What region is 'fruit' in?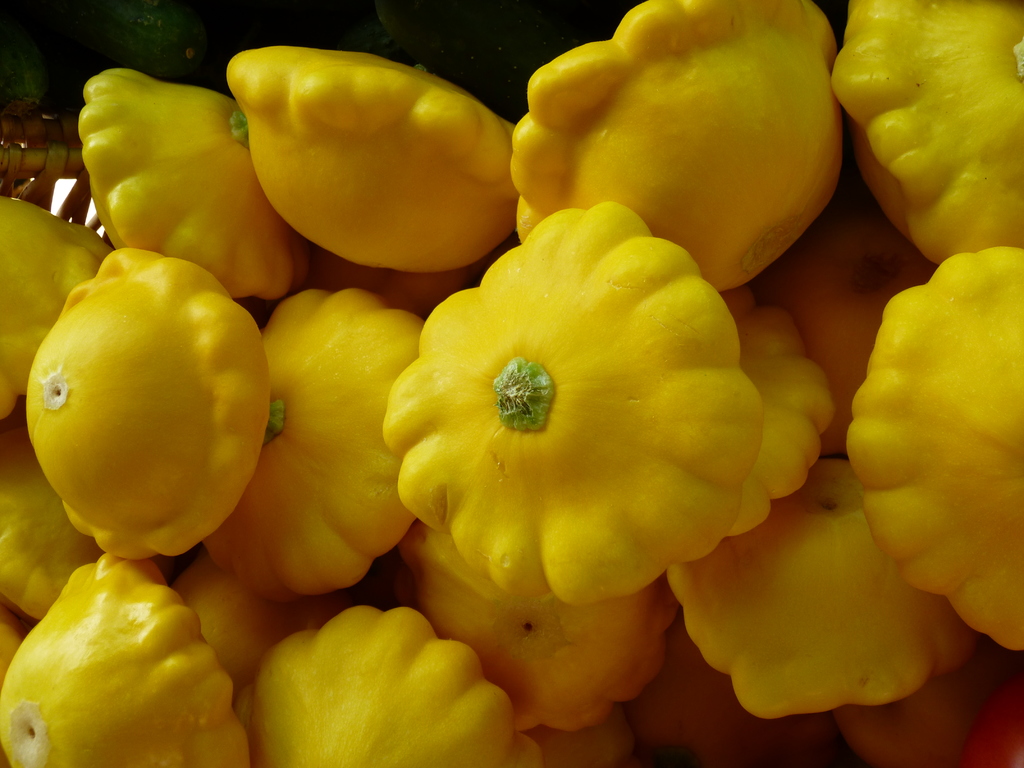
381/198/768/612.
